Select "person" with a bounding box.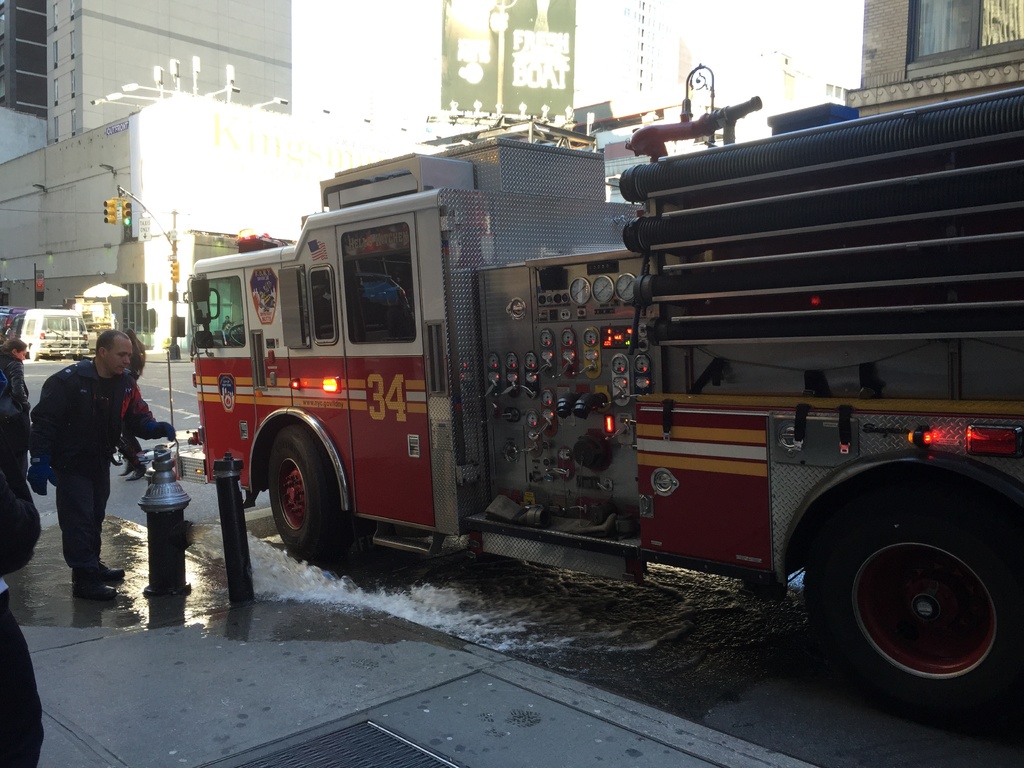
127:327:141:379.
